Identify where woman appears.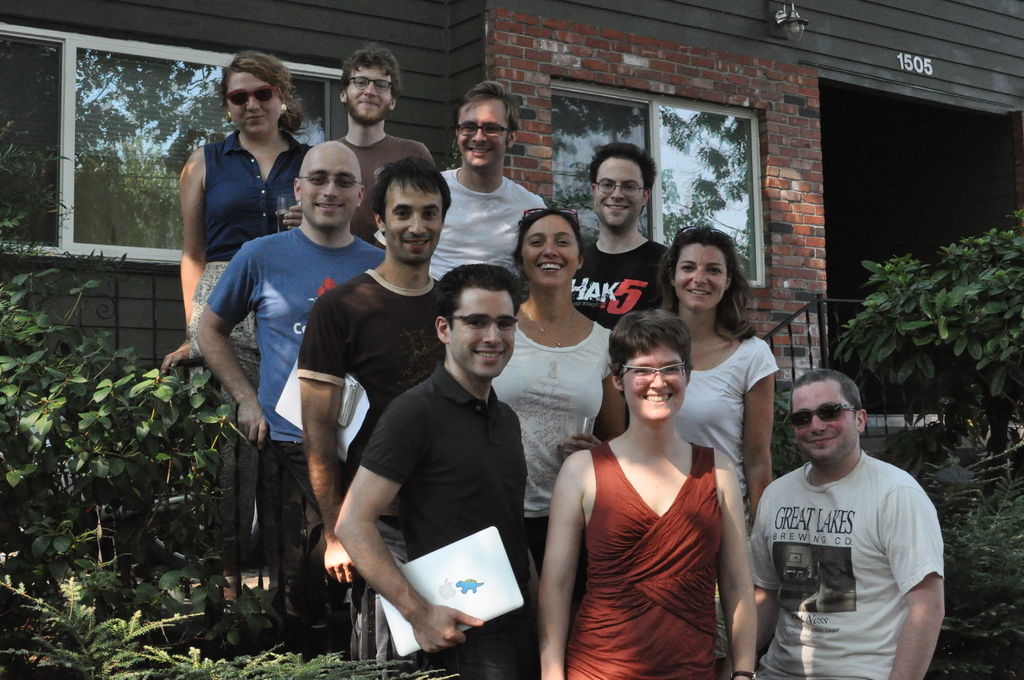
Appears at rect(554, 291, 763, 679).
